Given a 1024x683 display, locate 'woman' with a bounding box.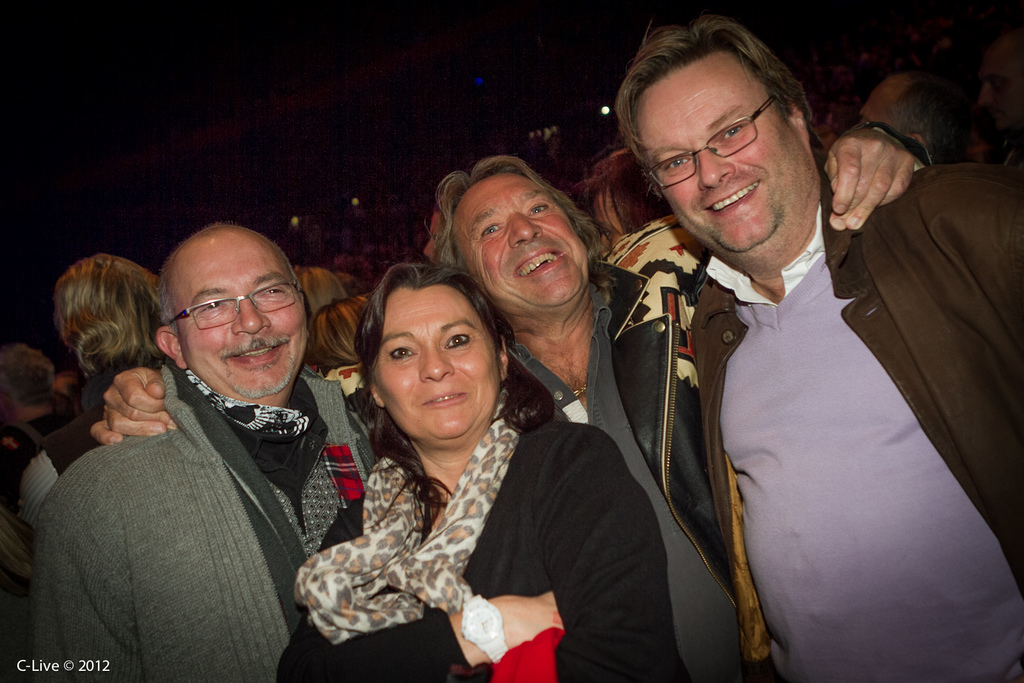
Located: l=268, t=239, r=572, b=680.
